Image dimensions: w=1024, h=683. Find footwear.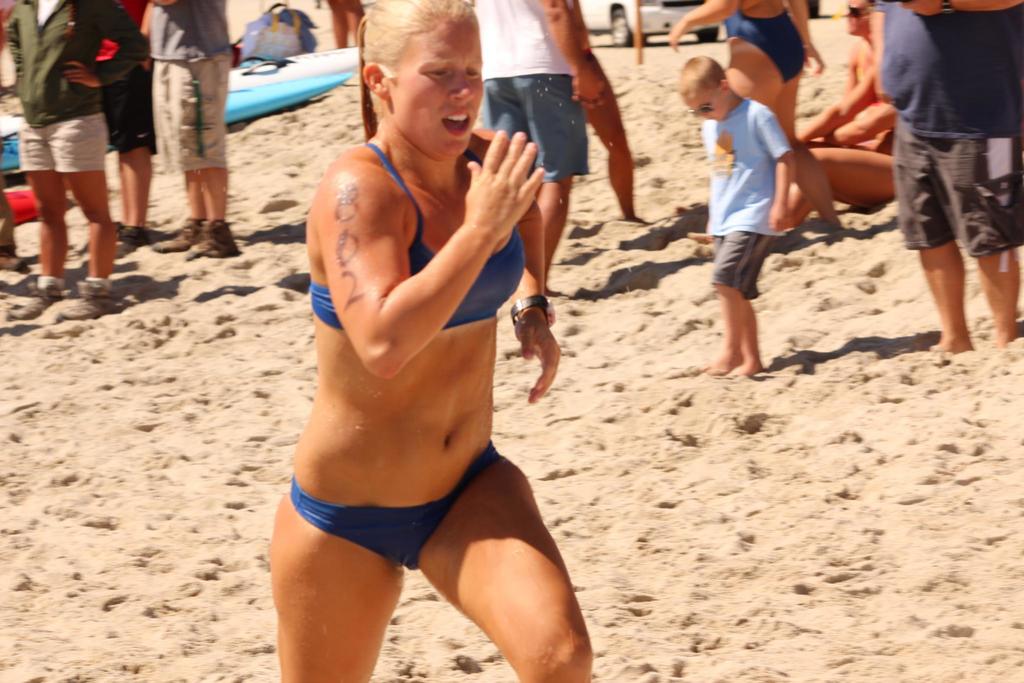
(left=187, top=220, right=231, bottom=255).
